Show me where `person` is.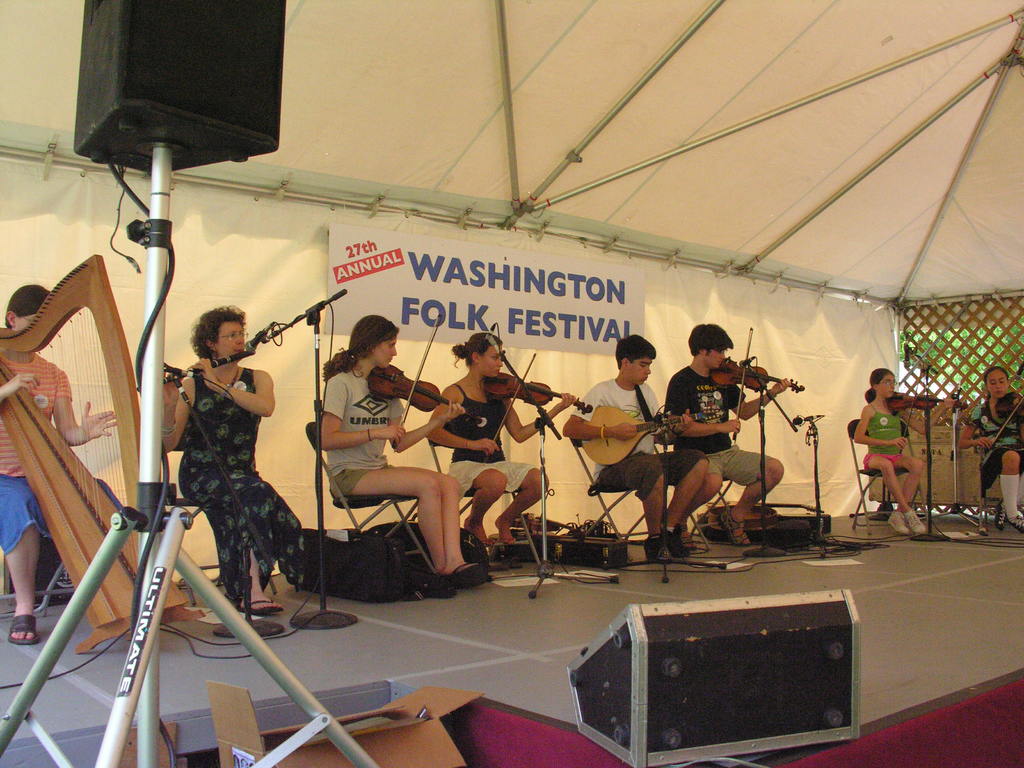
`person` is at x1=321 y1=305 x2=497 y2=591.
